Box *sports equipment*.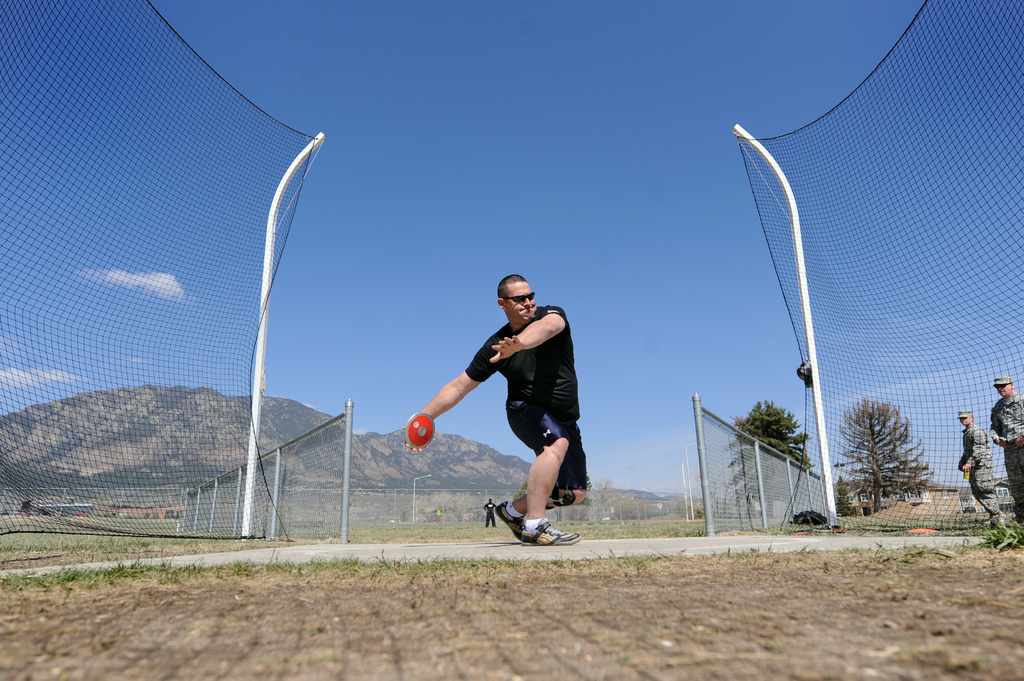
rect(411, 416, 436, 447).
